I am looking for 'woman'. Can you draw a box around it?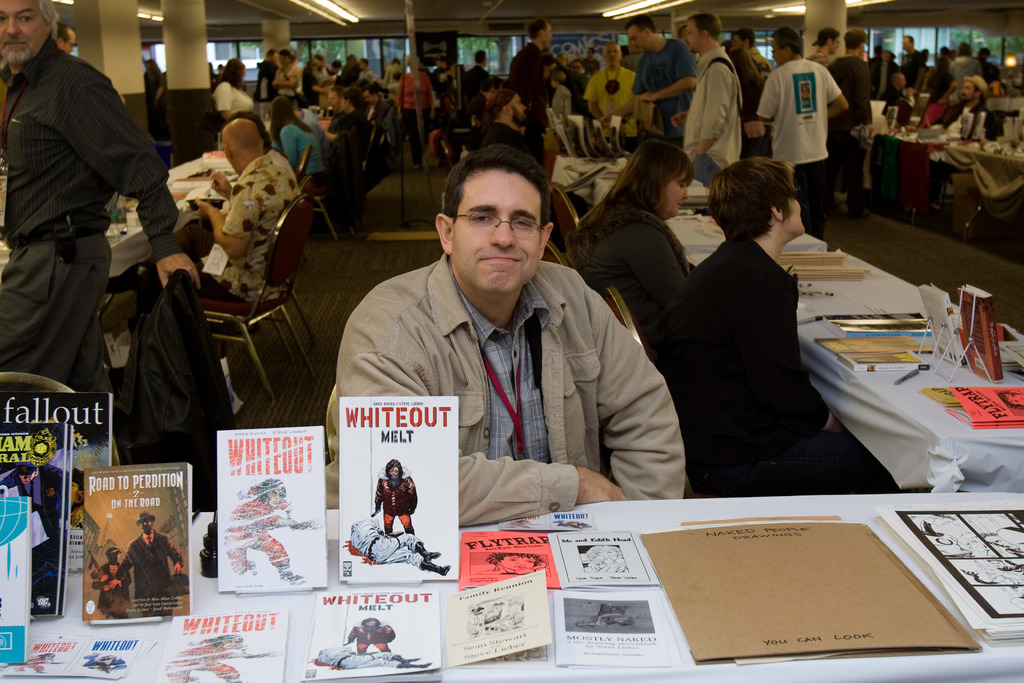
Sure, the bounding box is <region>271, 99, 326, 186</region>.
